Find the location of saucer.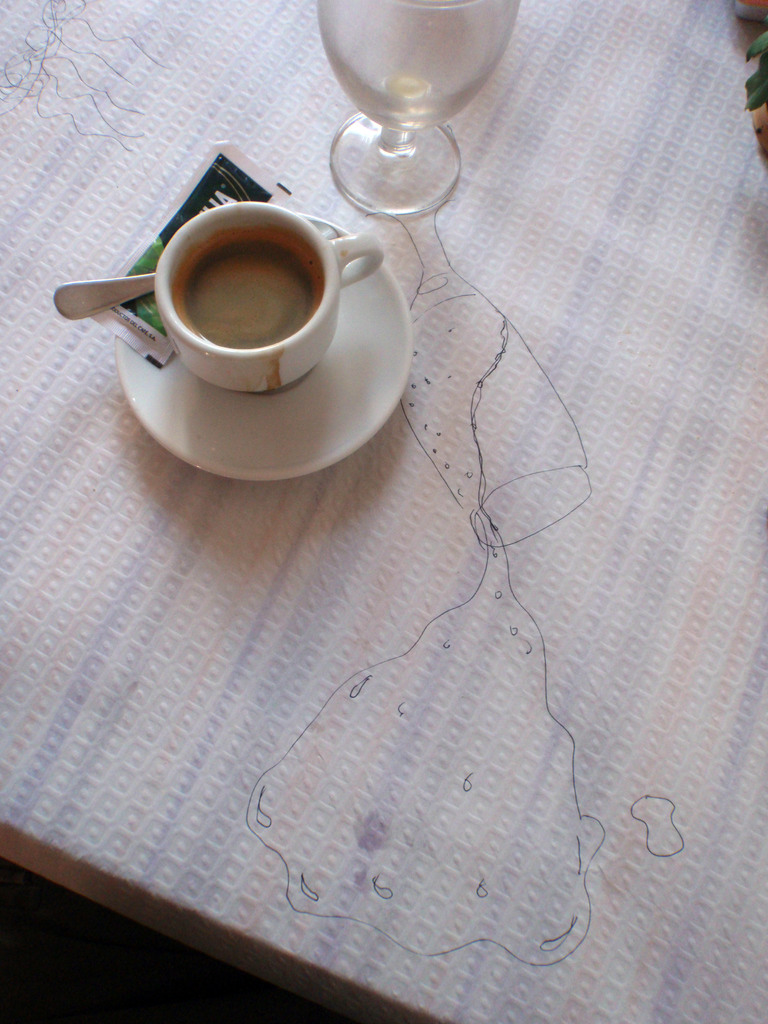
Location: detection(112, 202, 422, 486).
